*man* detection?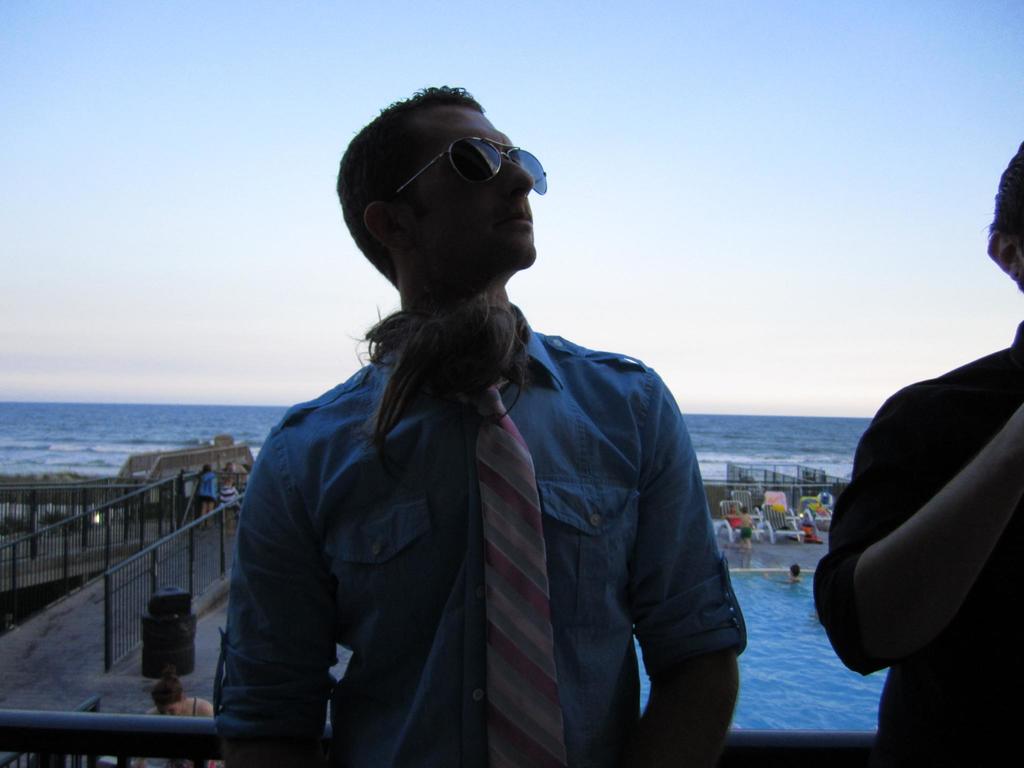
bbox=(802, 137, 1023, 767)
